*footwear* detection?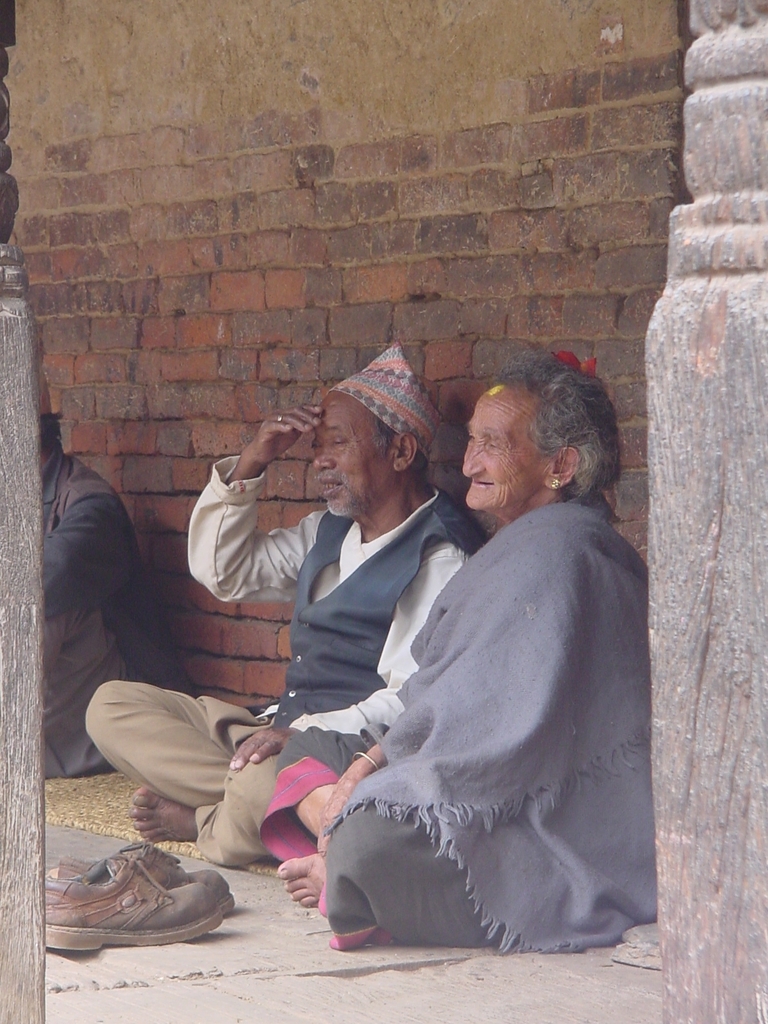
<box>38,853,225,949</box>
